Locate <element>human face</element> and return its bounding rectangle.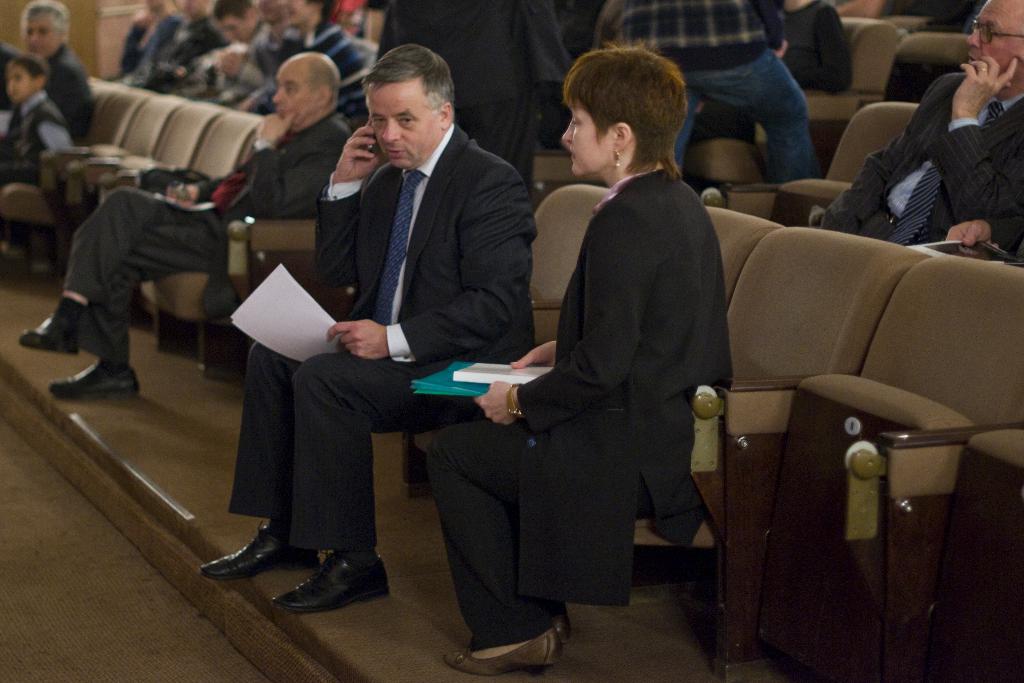
left=968, top=1, right=1016, bottom=71.
